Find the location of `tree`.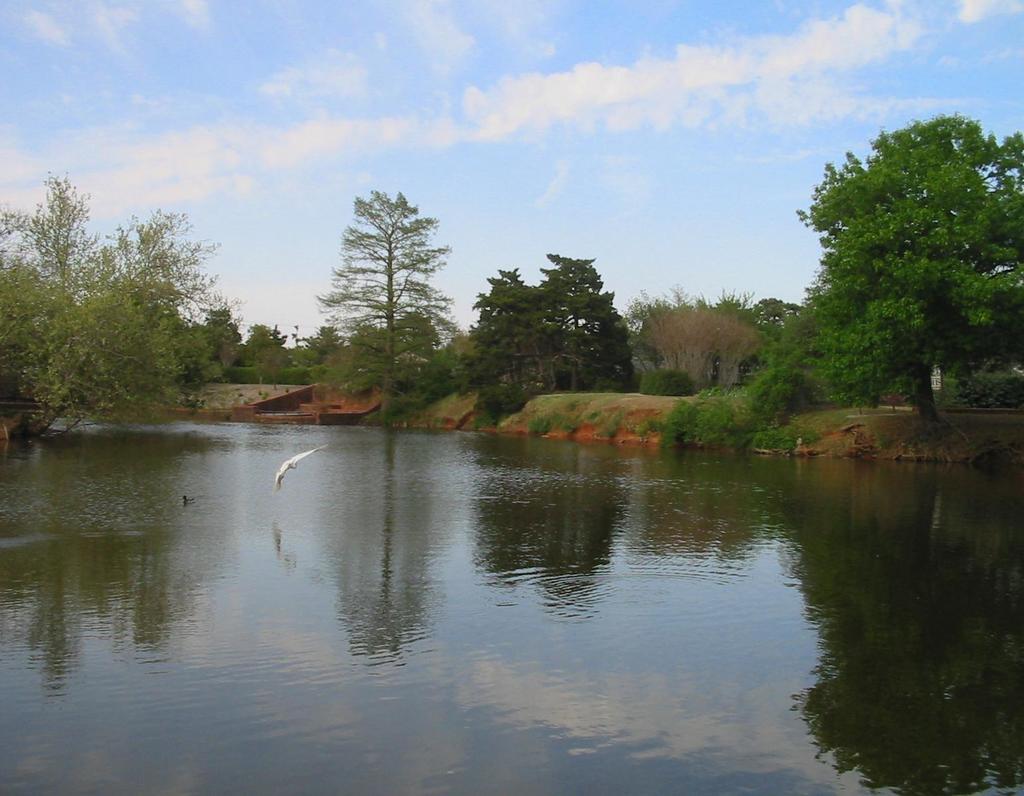
Location: 711, 292, 813, 374.
